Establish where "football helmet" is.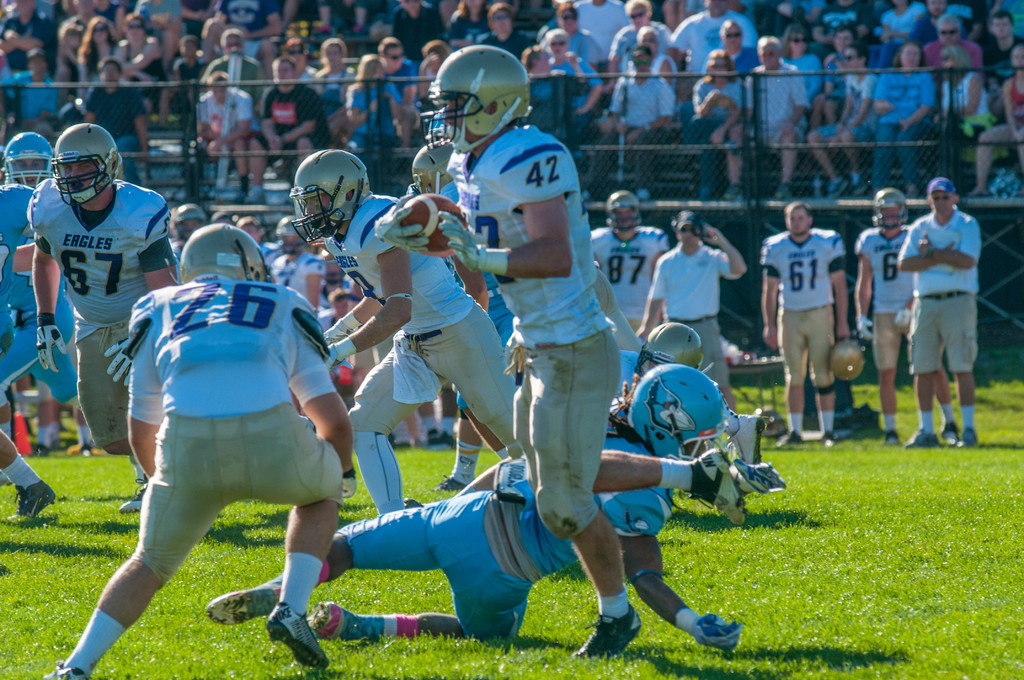
Established at (3,129,50,191).
